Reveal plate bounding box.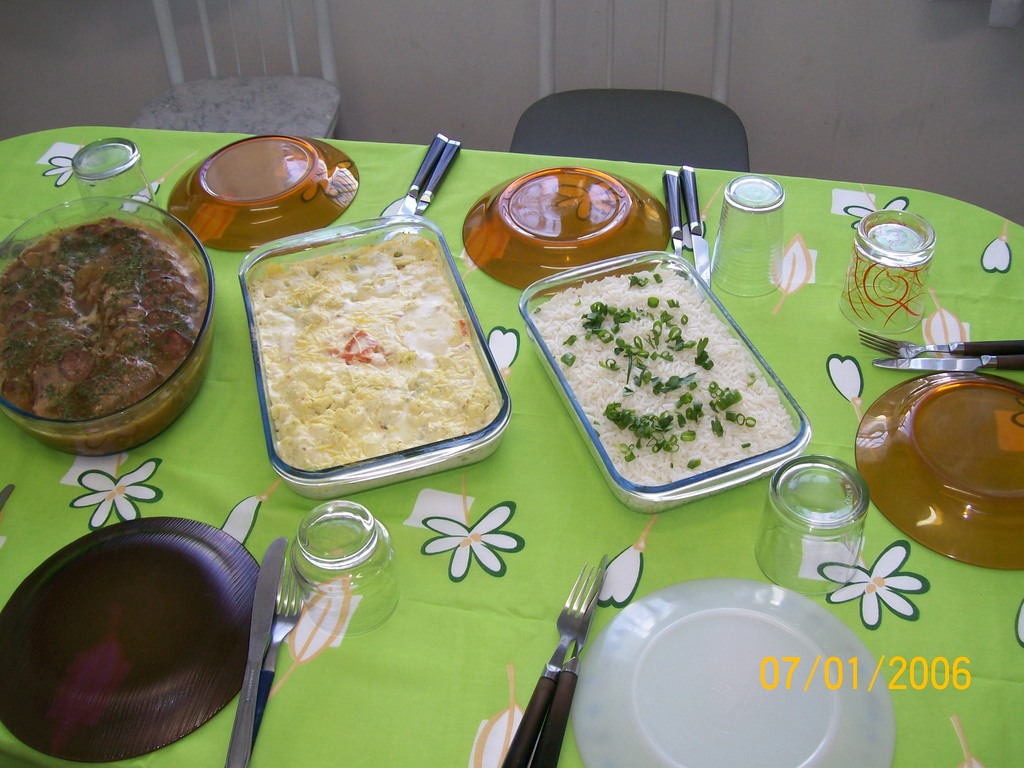
Revealed: (458, 163, 678, 296).
